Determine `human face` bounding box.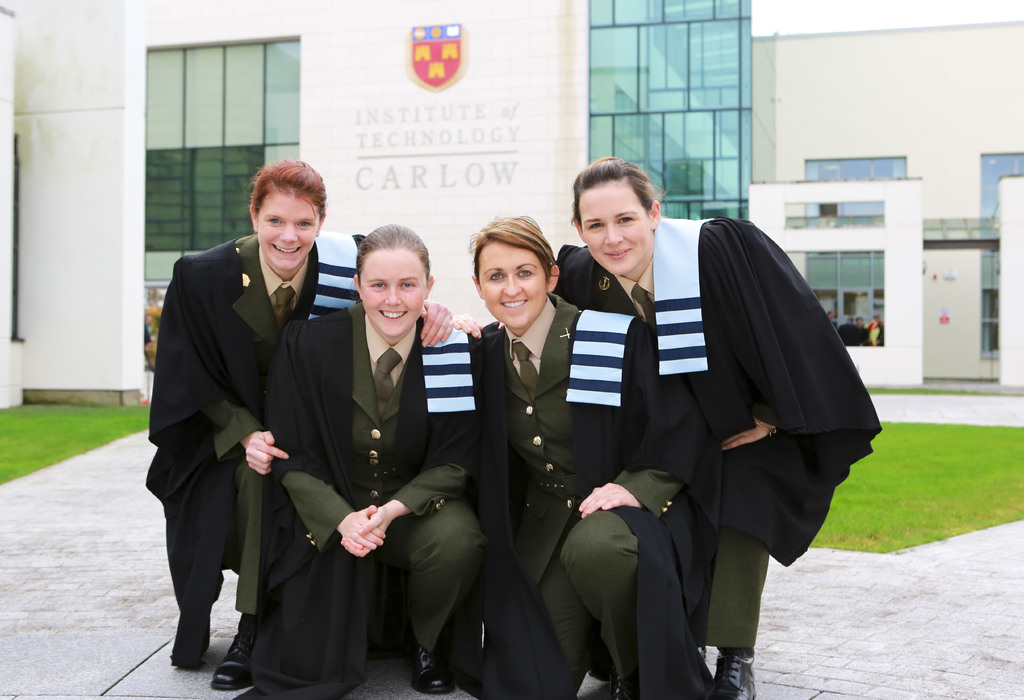
Determined: pyautogui.locateOnScreen(256, 190, 317, 267).
